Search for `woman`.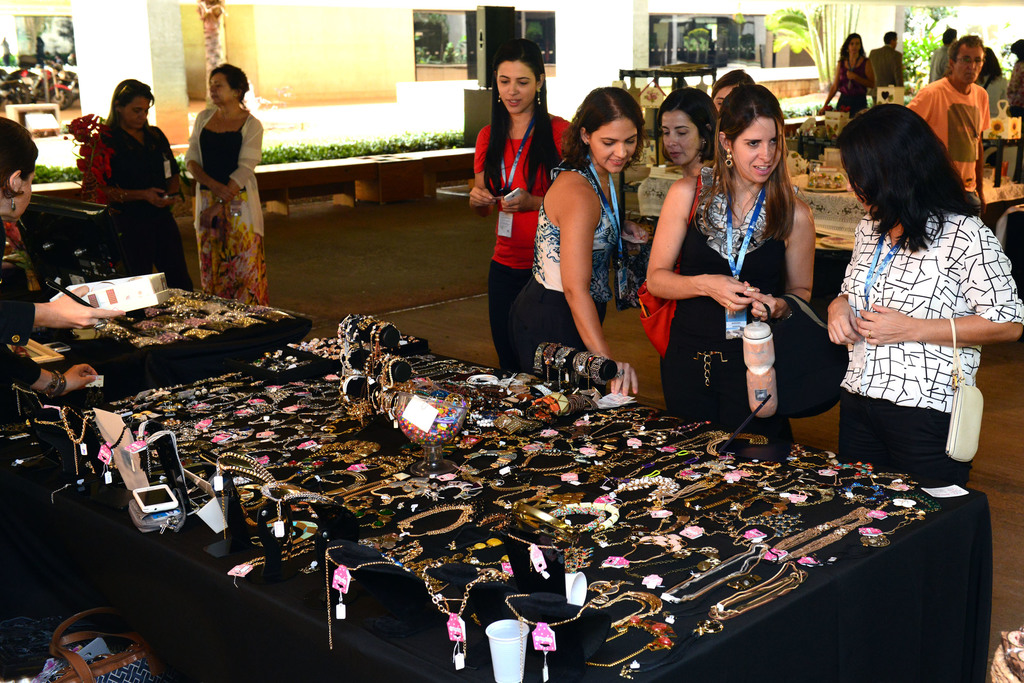
Found at l=464, t=35, r=572, b=367.
